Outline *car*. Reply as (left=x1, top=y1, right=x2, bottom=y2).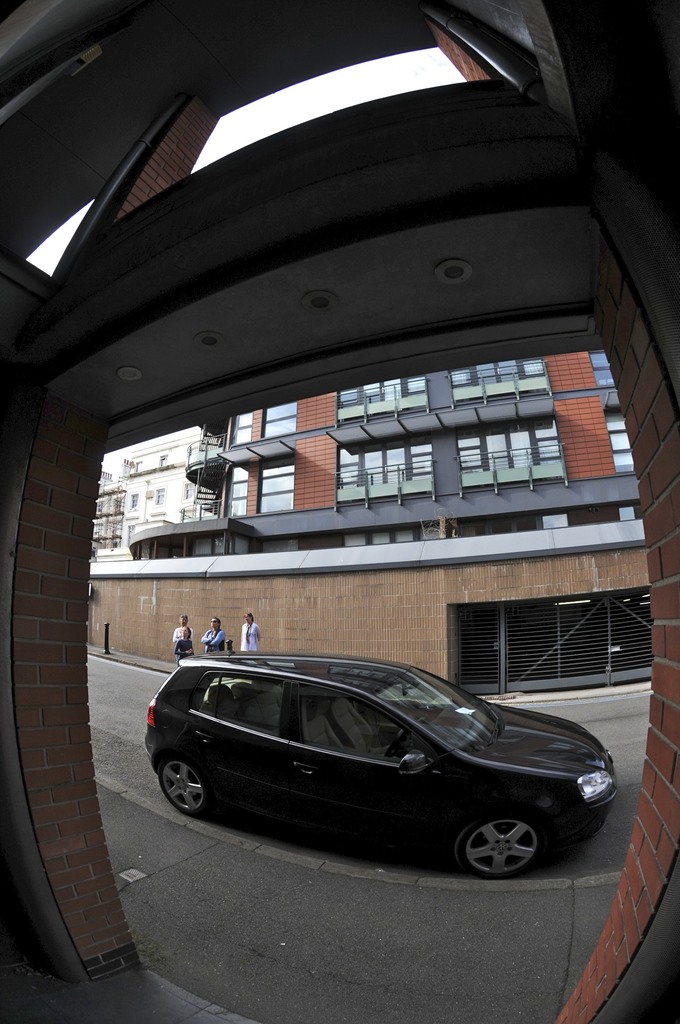
(left=130, top=659, right=633, bottom=882).
